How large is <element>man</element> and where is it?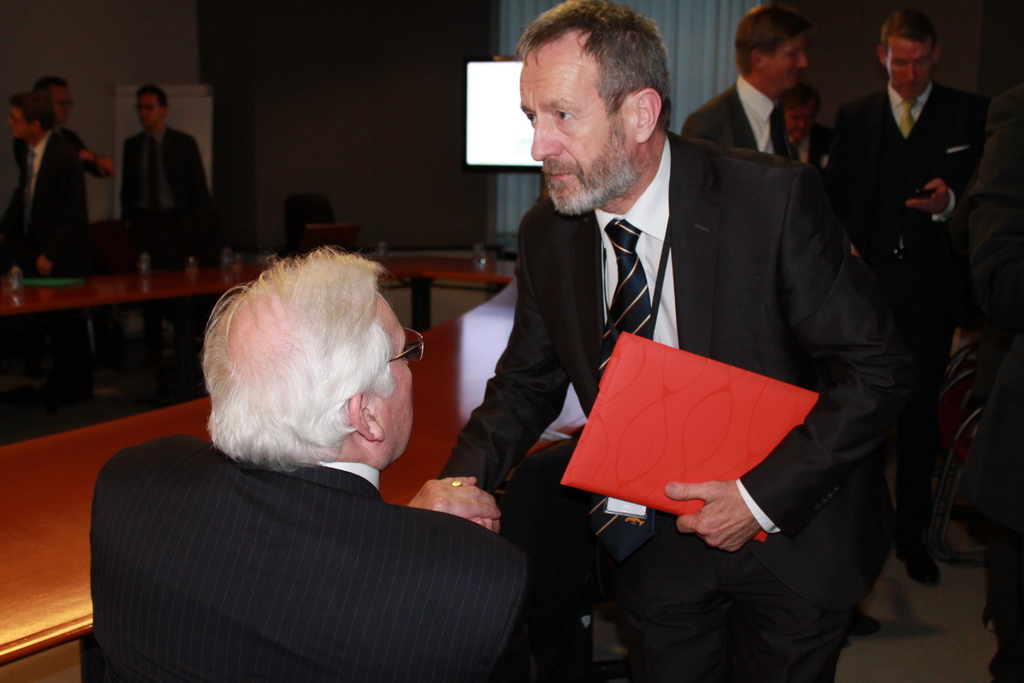
Bounding box: Rect(428, 0, 895, 682).
